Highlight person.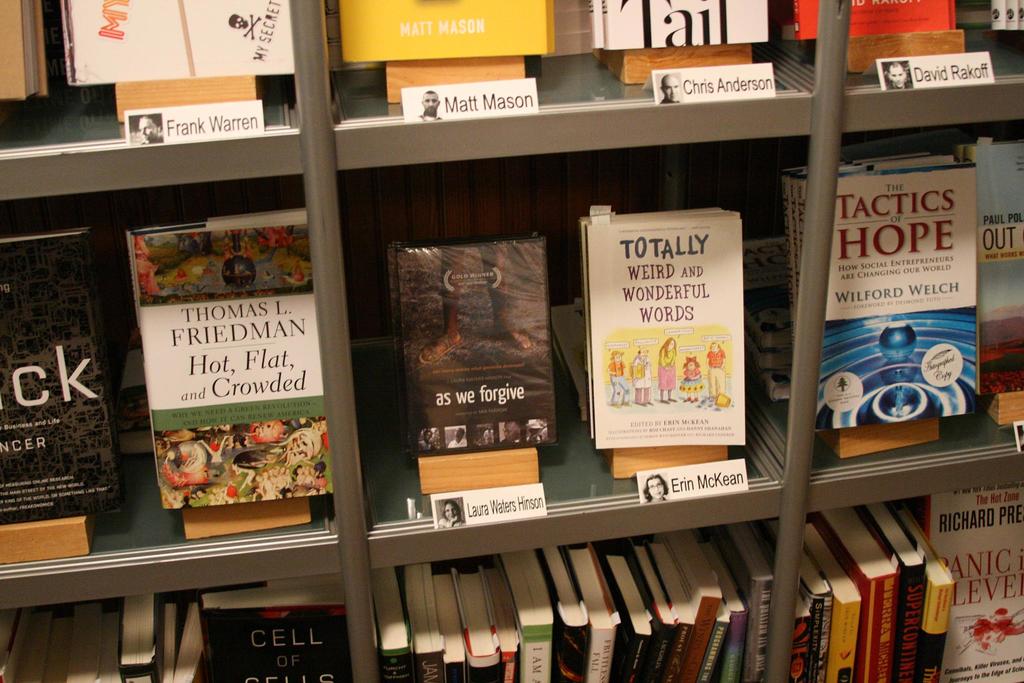
Highlighted region: 660,70,680,104.
